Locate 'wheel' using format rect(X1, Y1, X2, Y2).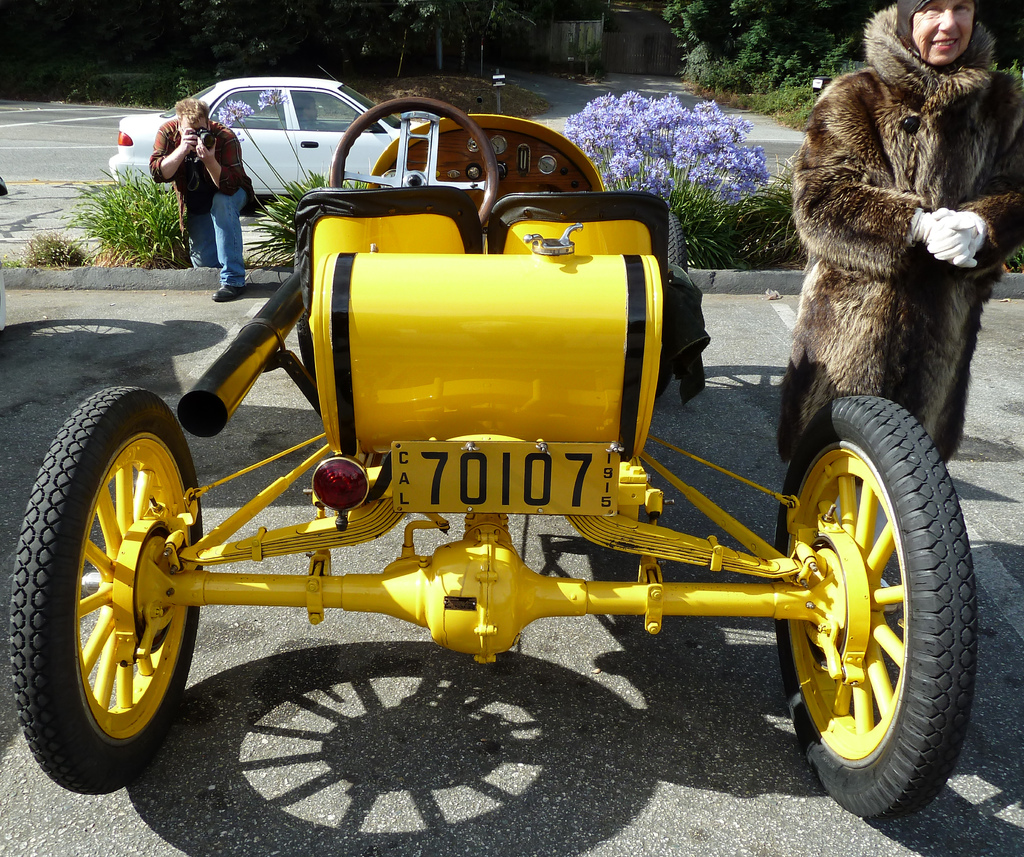
rect(772, 396, 977, 823).
